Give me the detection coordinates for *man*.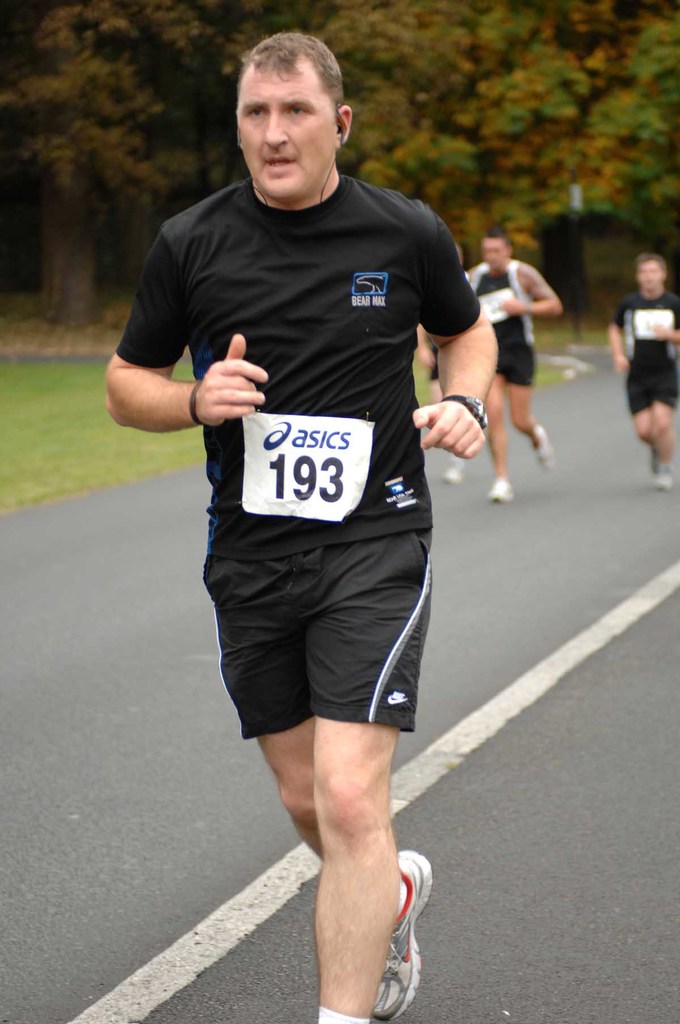
[left=476, top=204, right=570, bottom=478].
